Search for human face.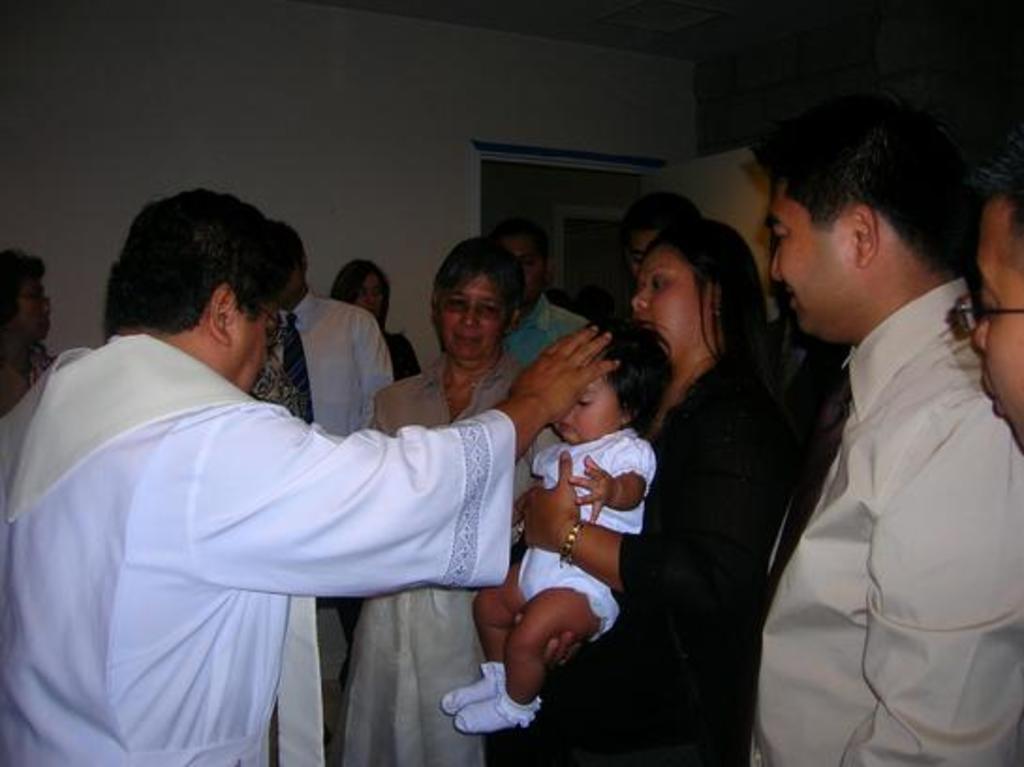
Found at x1=765, y1=196, x2=857, y2=338.
